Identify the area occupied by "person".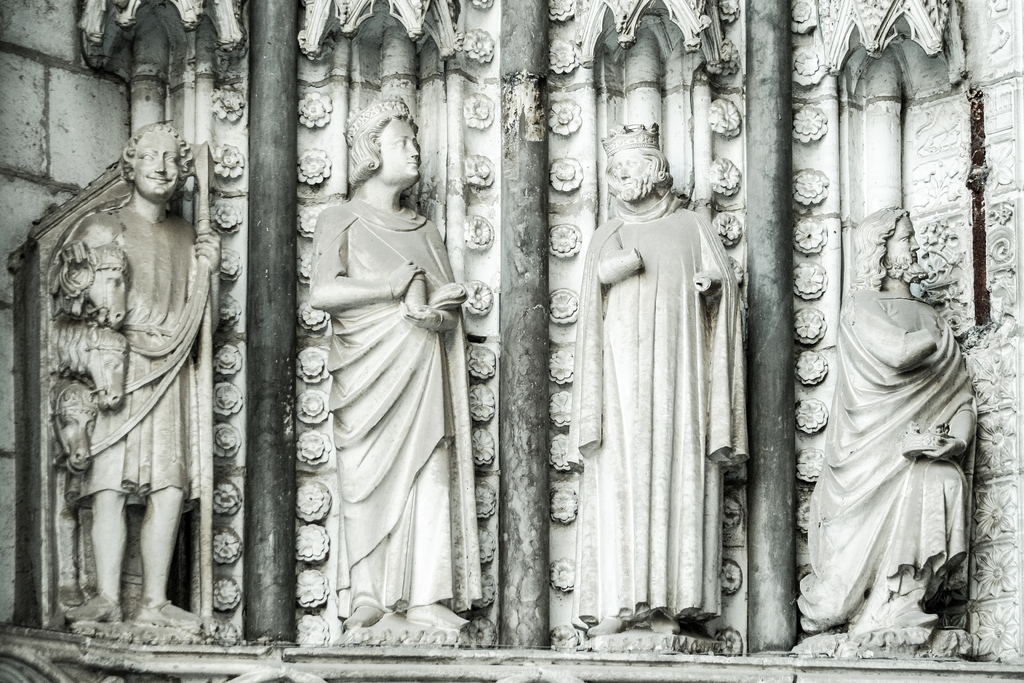
Area: 310,97,482,631.
